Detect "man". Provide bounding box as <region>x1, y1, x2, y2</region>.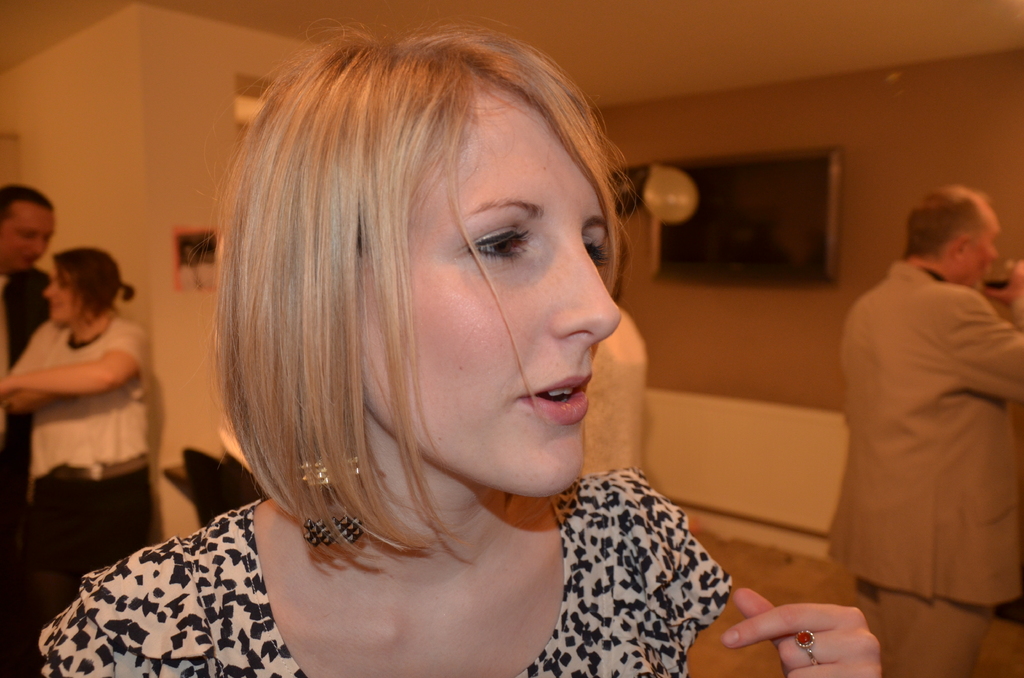
<region>0, 186, 54, 677</region>.
